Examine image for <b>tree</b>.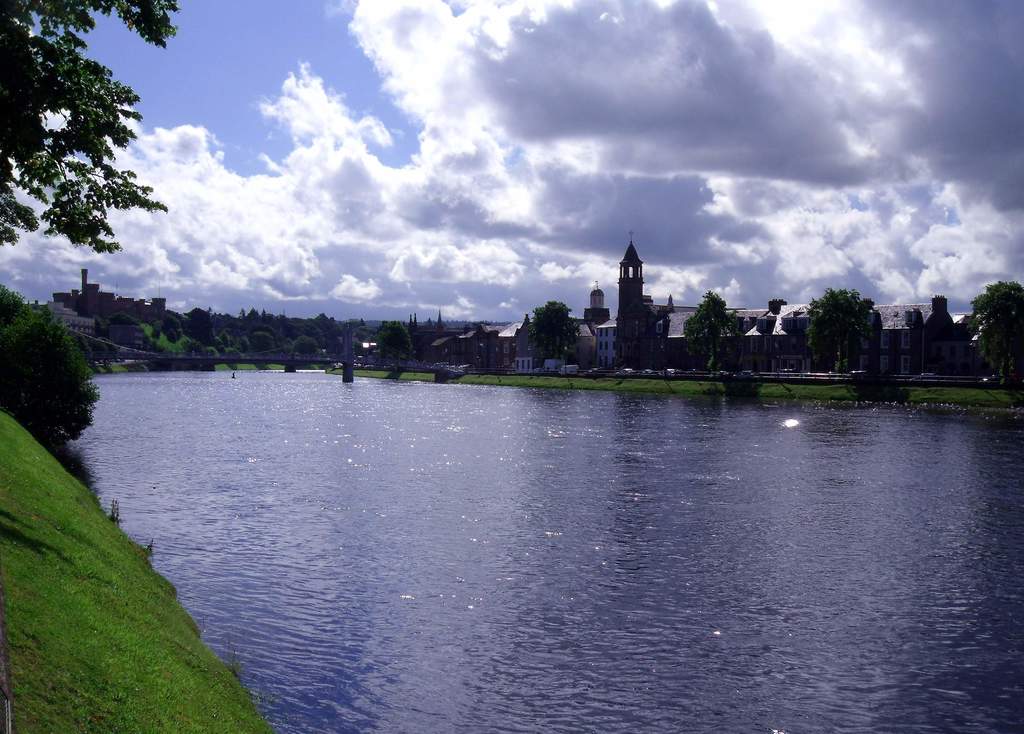
Examination result: bbox=[292, 337, 316, 354].
